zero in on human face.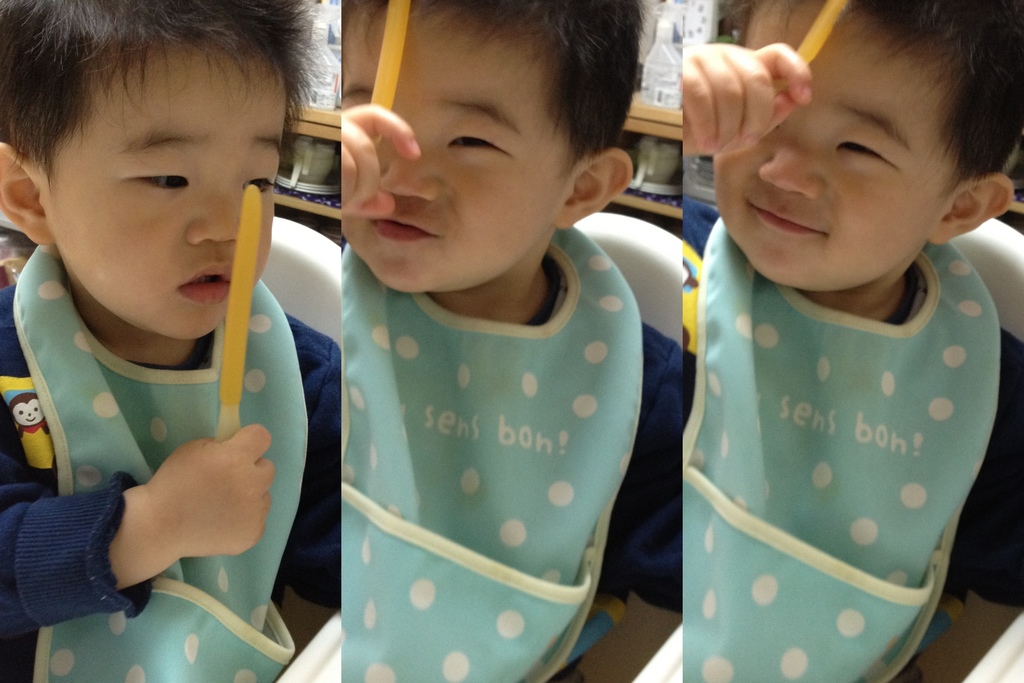
Zeroed in: [left=710, top=0, right=955, bottom=293].
